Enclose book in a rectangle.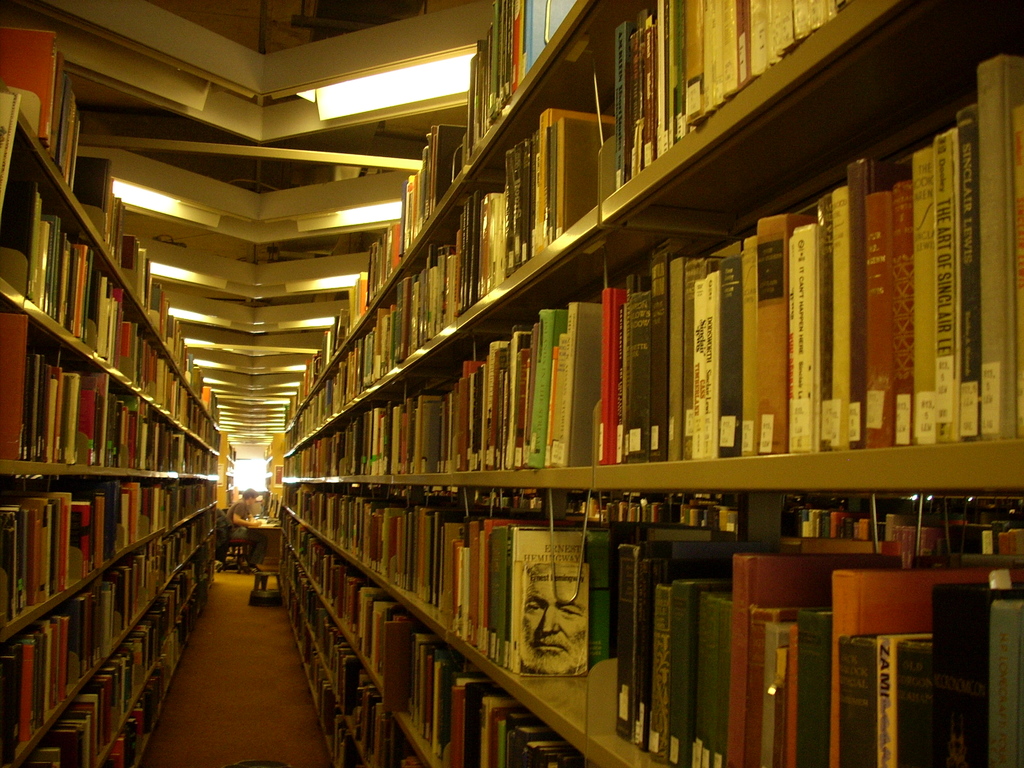
<region>522, 122, 542, 266</region>.
